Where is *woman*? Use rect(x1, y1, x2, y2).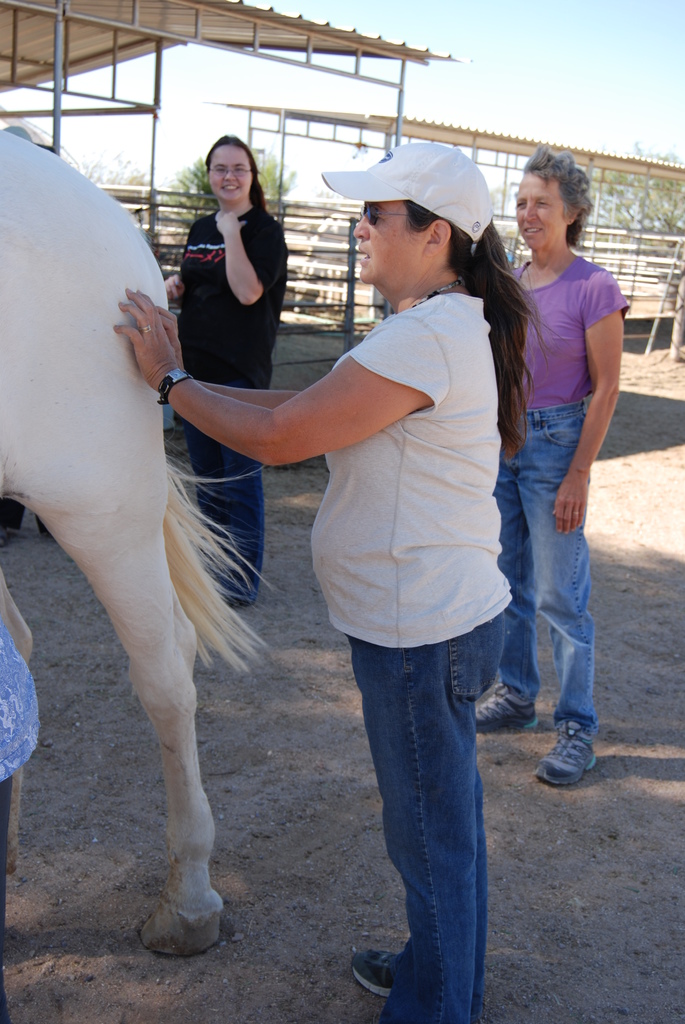
rect(471, 147, 629, 781).
